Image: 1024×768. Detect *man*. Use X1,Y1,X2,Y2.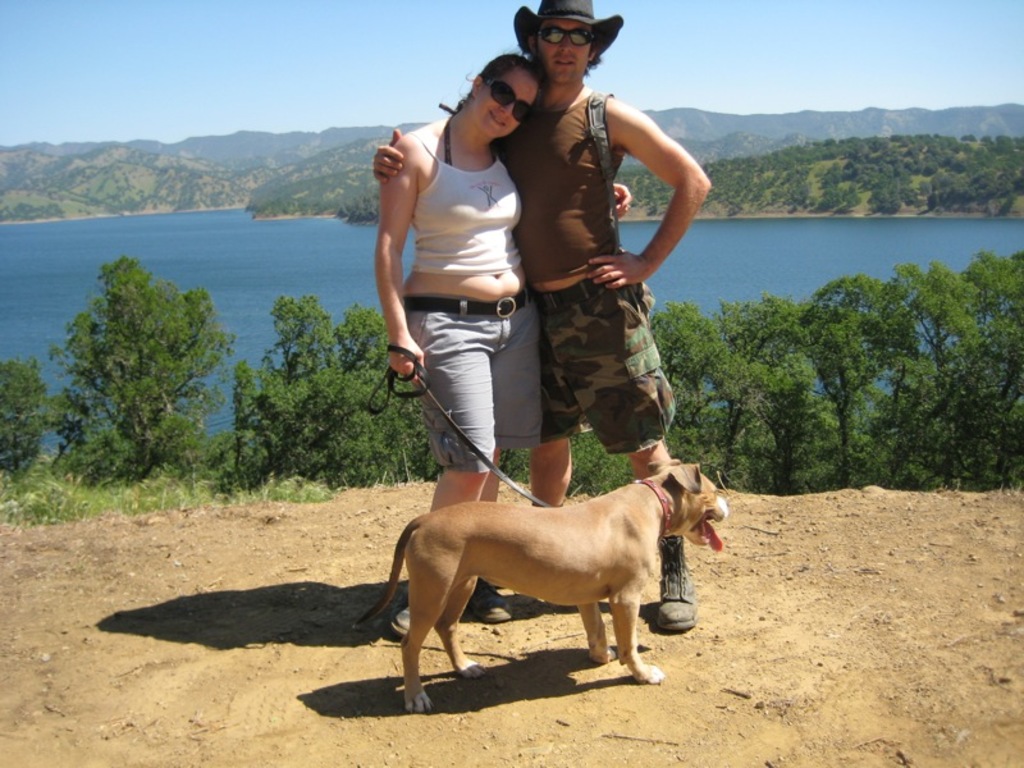
374,0,717,643.
